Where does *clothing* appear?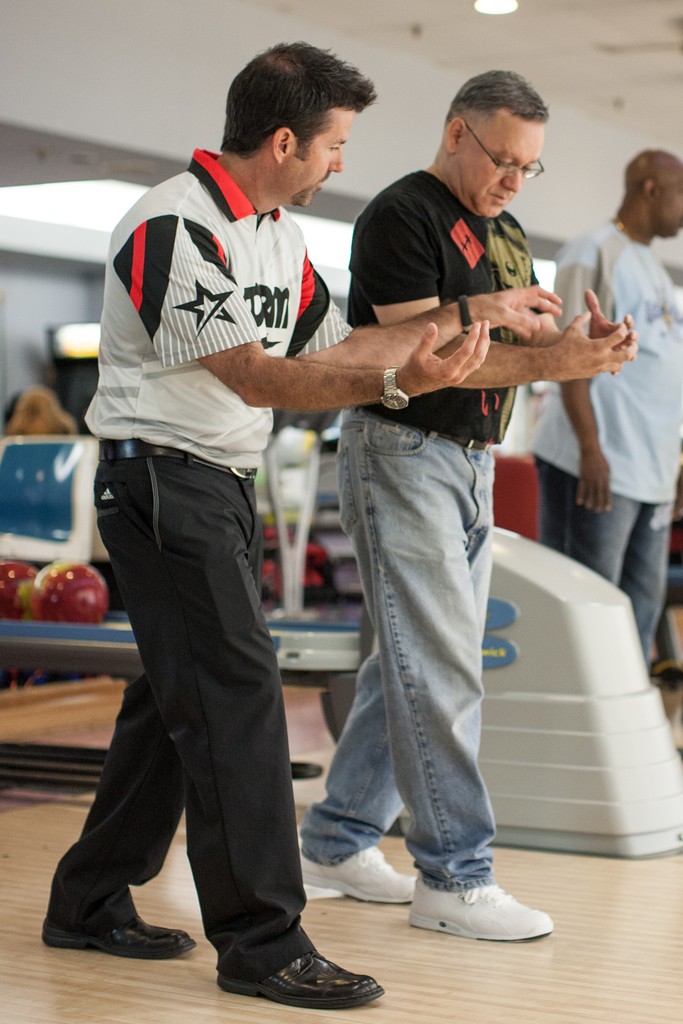
Appears at x1=90 y1=127 x2=352 y2=874.
